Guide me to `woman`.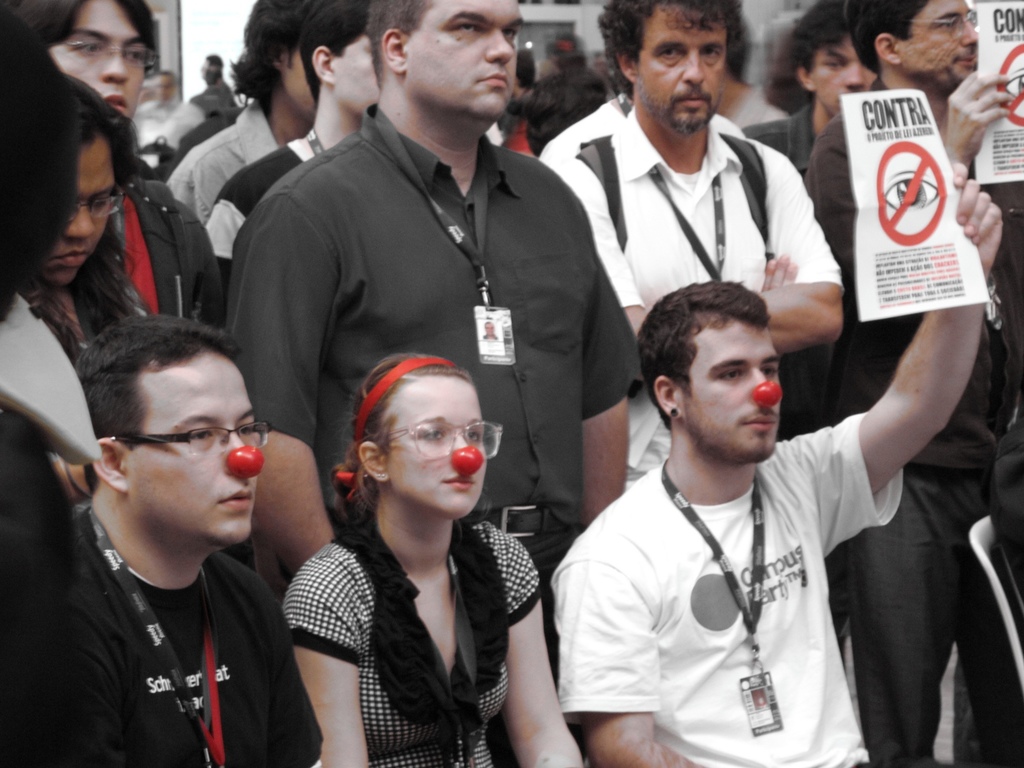
Guidance: (x1=280, y1=350, x2=586, y2=767).
